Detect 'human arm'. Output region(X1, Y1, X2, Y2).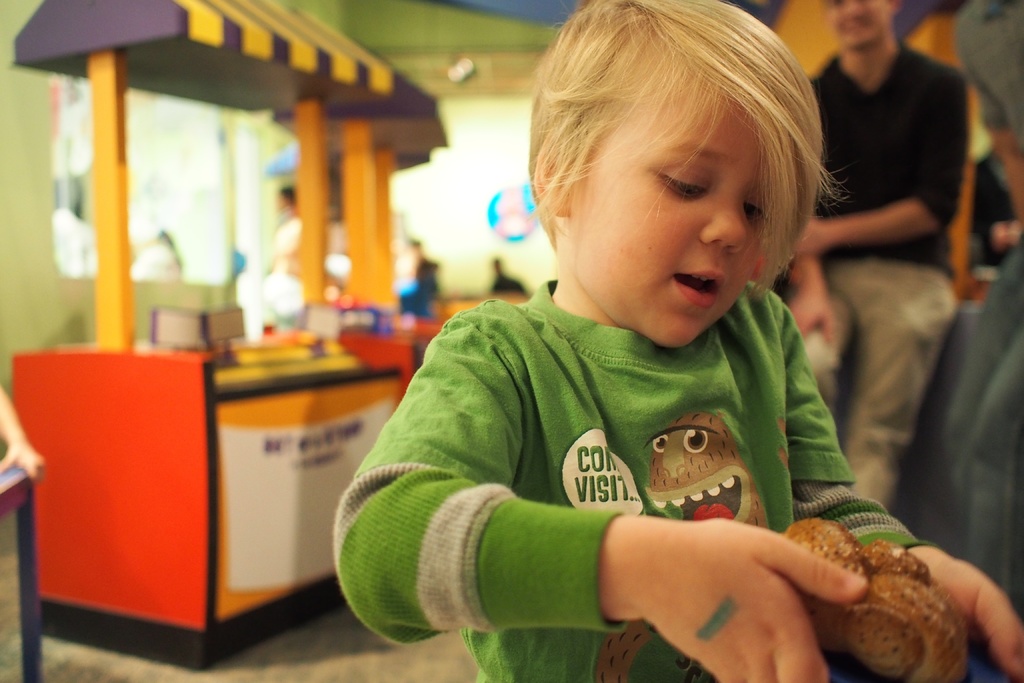
region(365, 361, 820, 654).
